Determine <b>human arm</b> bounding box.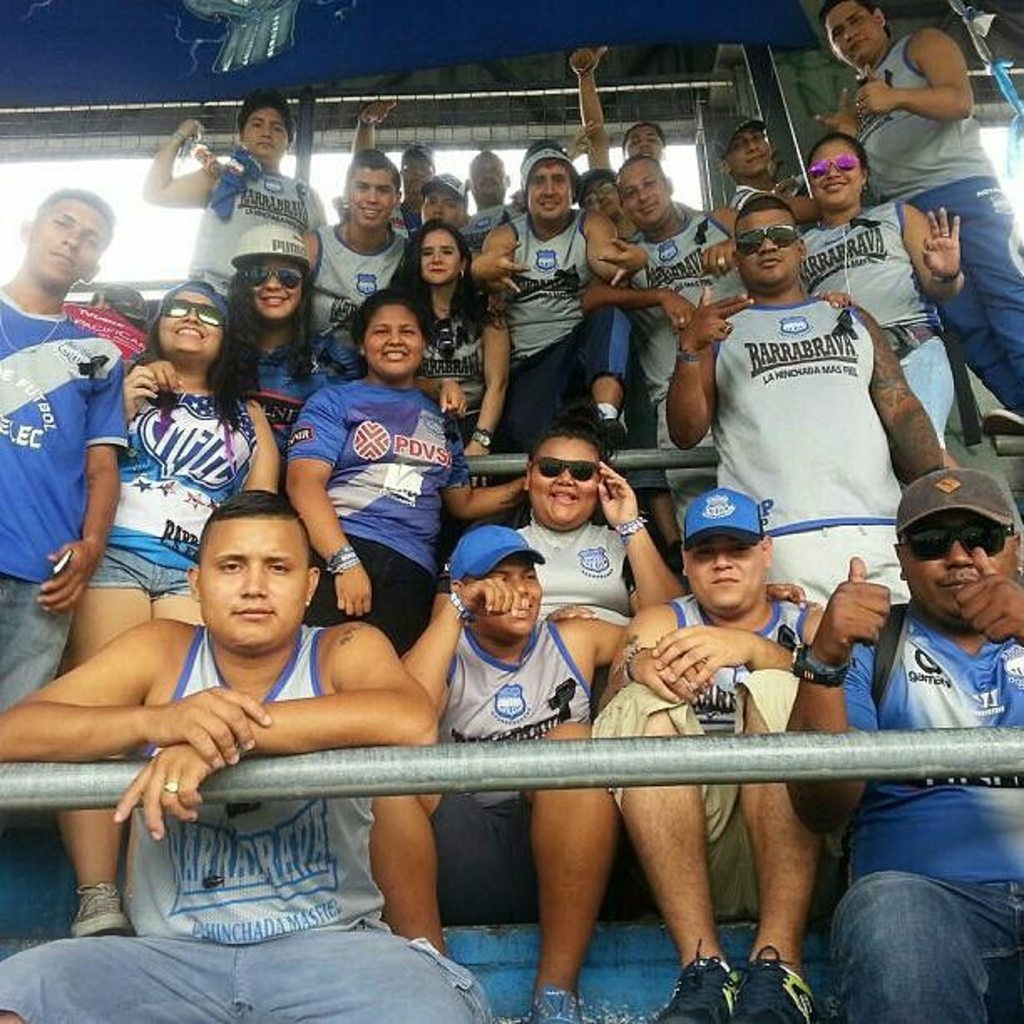
Determined: rect(648, 597, 823, 699).
